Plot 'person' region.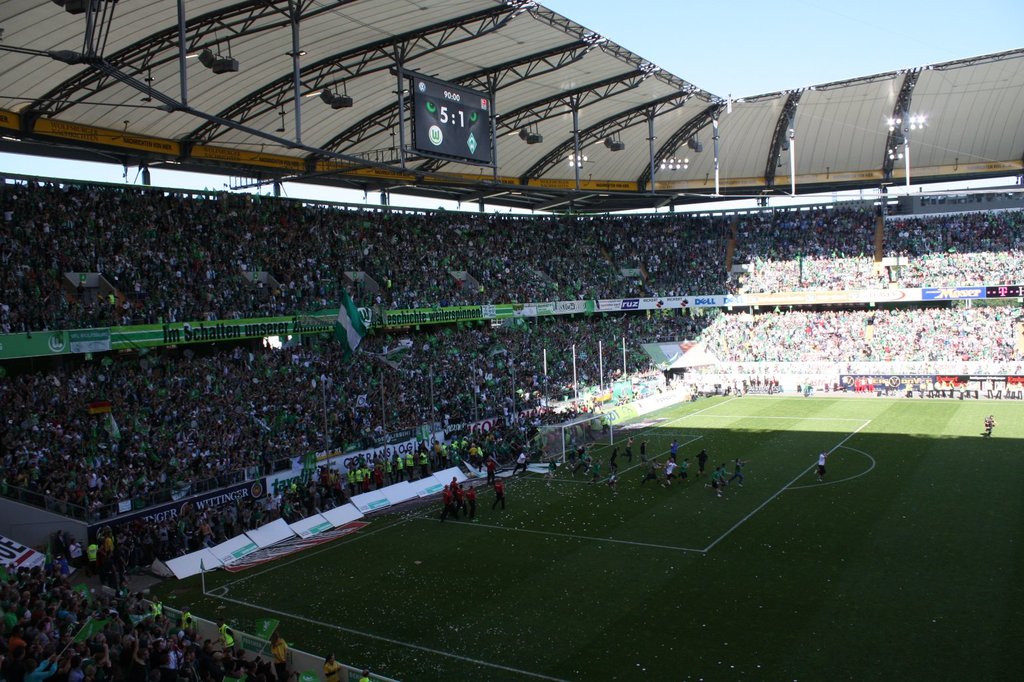
Plotted at bbox=(718, 464, 730, 491).
